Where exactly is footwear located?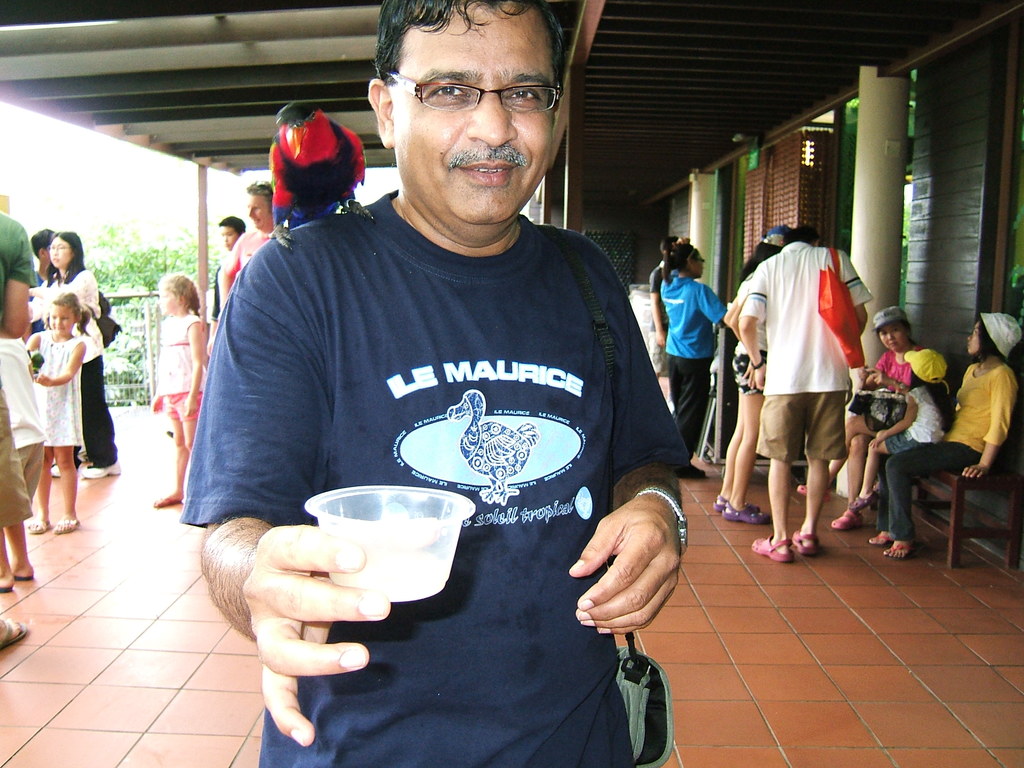
Its bounding box is 753/534/796/563.
